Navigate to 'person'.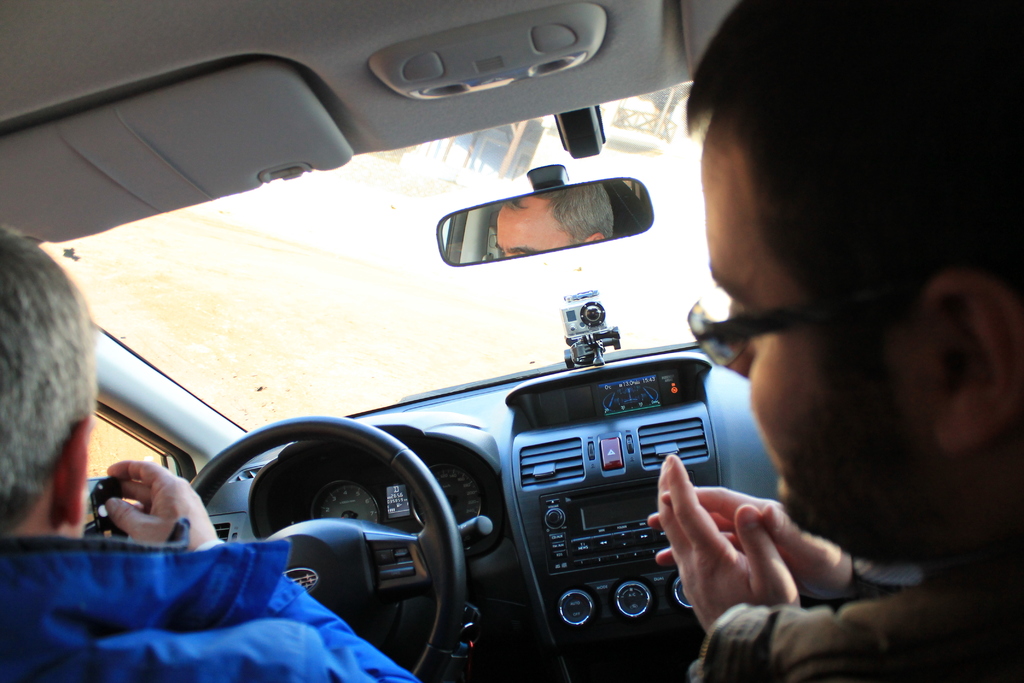
Navigation target: locate(646, 0, 1023, 682).
